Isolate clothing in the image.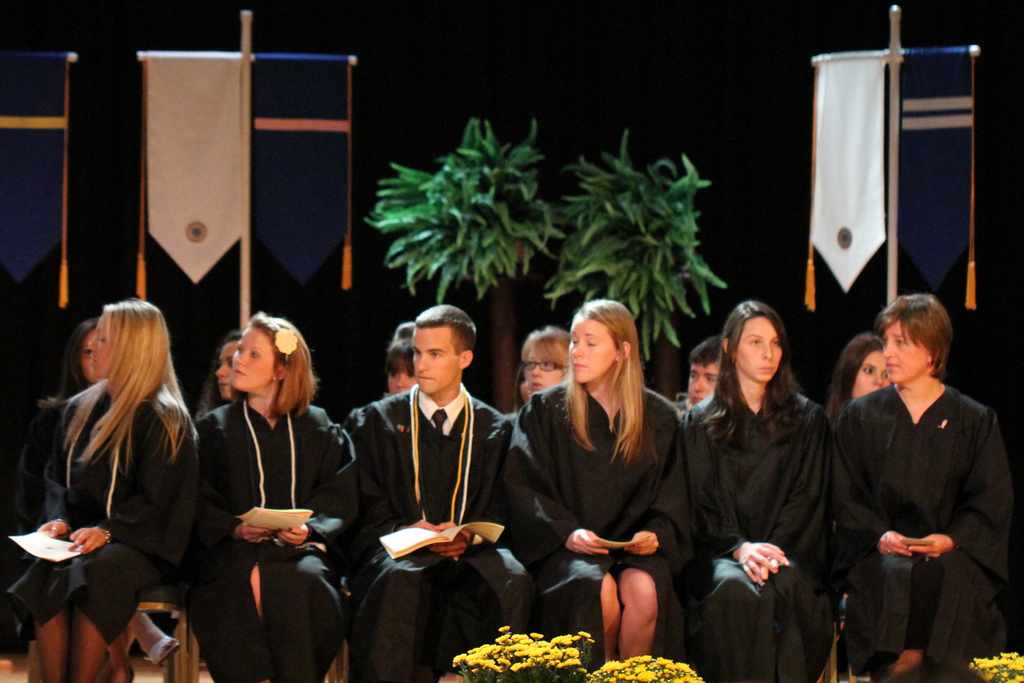
Isolated region: detection(199, 400, 362, 682).
